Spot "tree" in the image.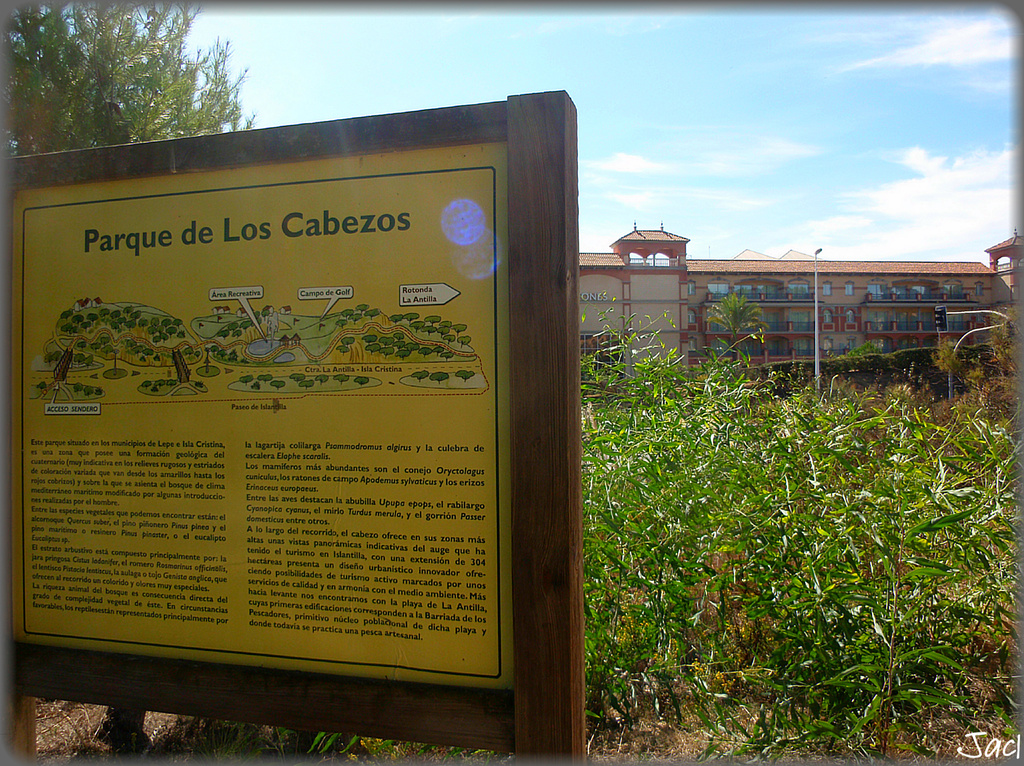
"tree" found at 346 339 352 342.
